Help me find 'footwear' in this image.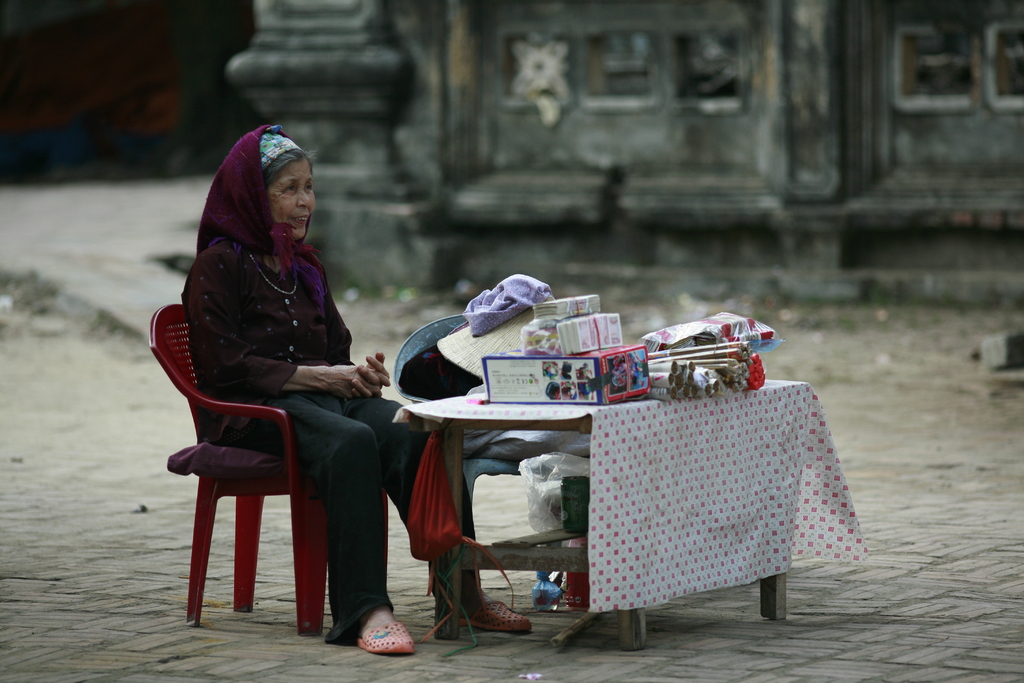
Found it: 447/599/538/636.
